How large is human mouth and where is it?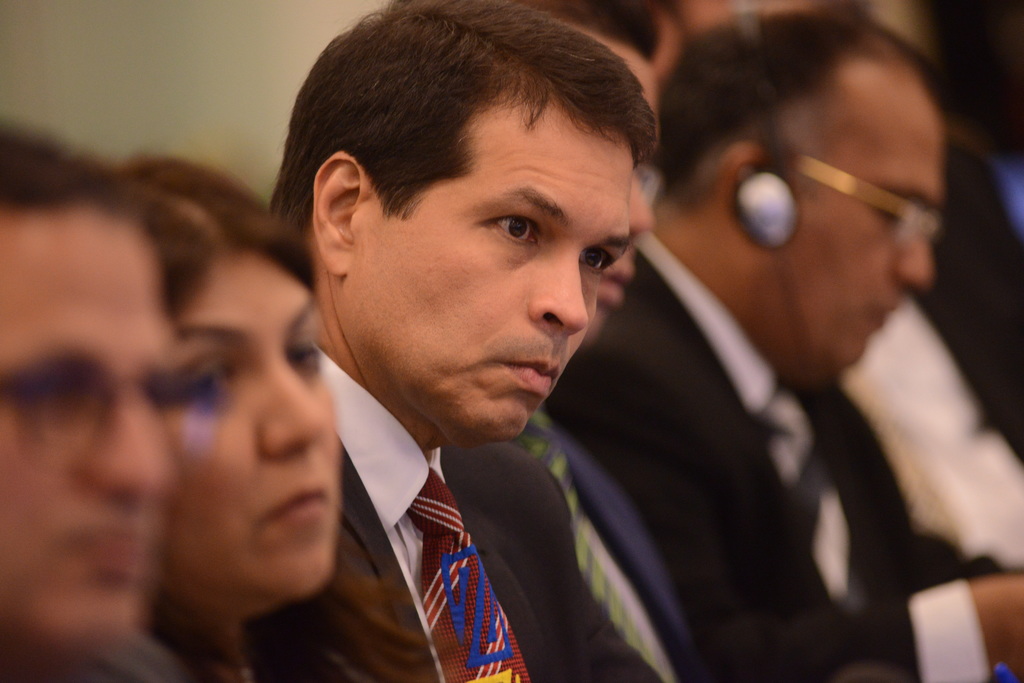
Bounding box: pyautogui.locateOnScreen(498, 351, 561, 396).
